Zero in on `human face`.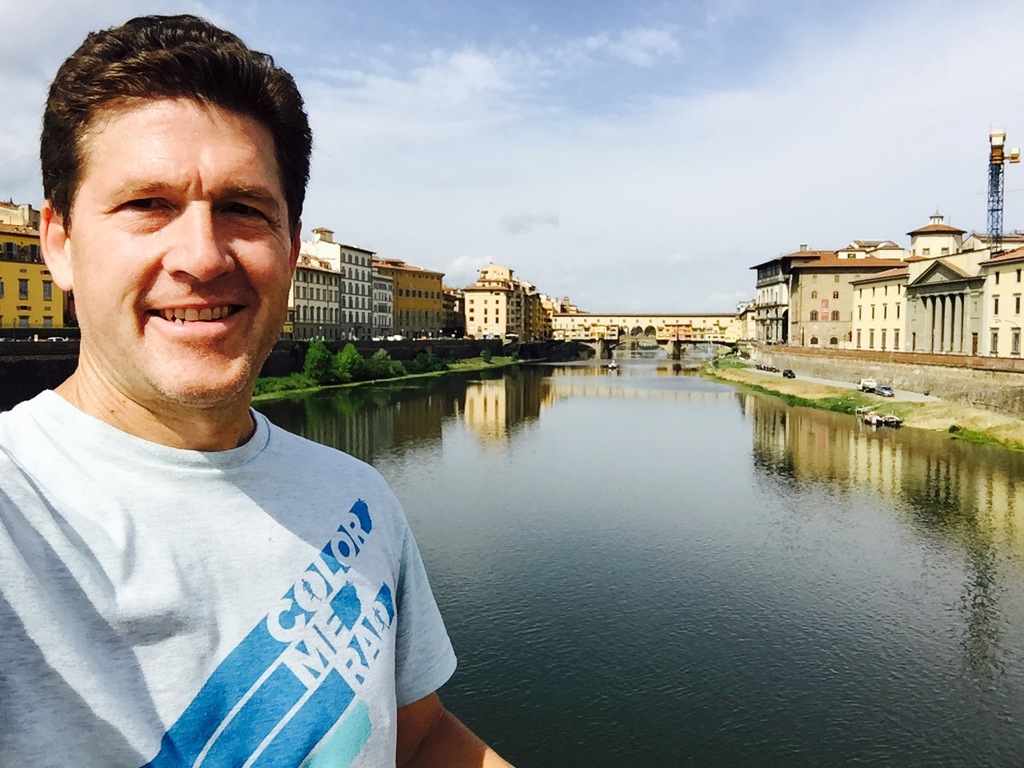
Zeroed in: bbox(70, 98, 292, 402).
